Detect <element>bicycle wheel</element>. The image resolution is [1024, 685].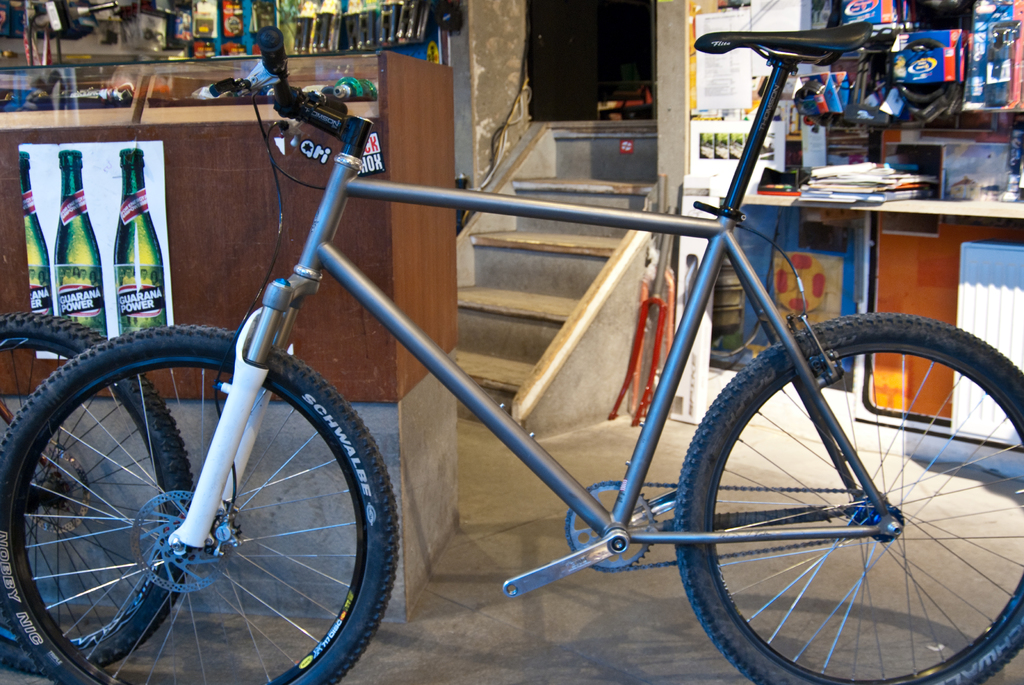
(left=673, top=311, right=1023, bottom=684).
